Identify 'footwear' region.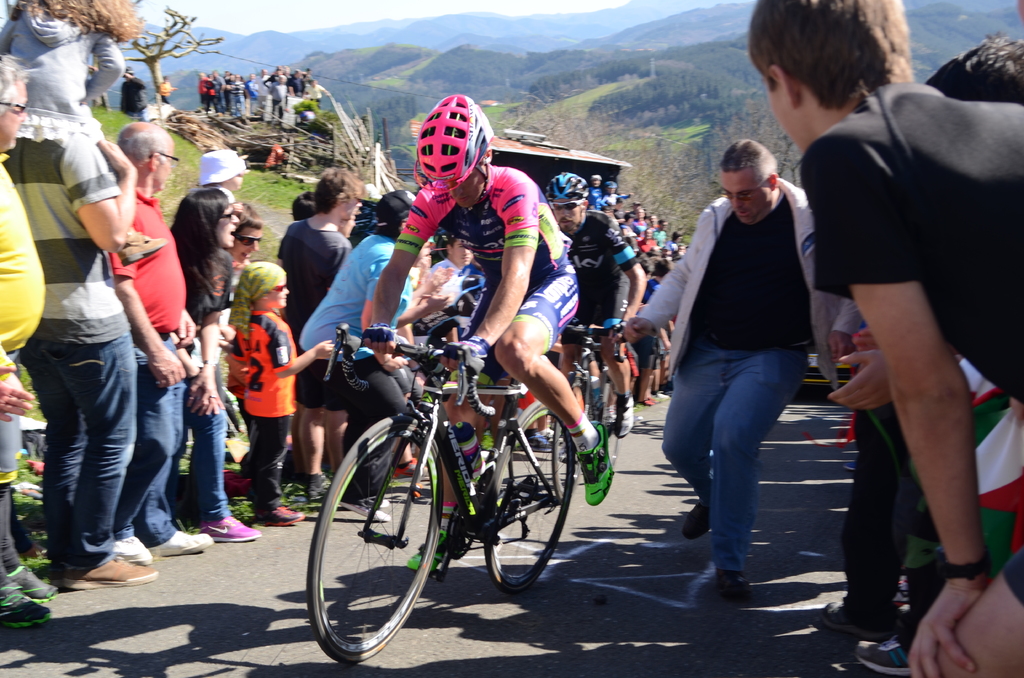
Region: 310 475 330 509.
